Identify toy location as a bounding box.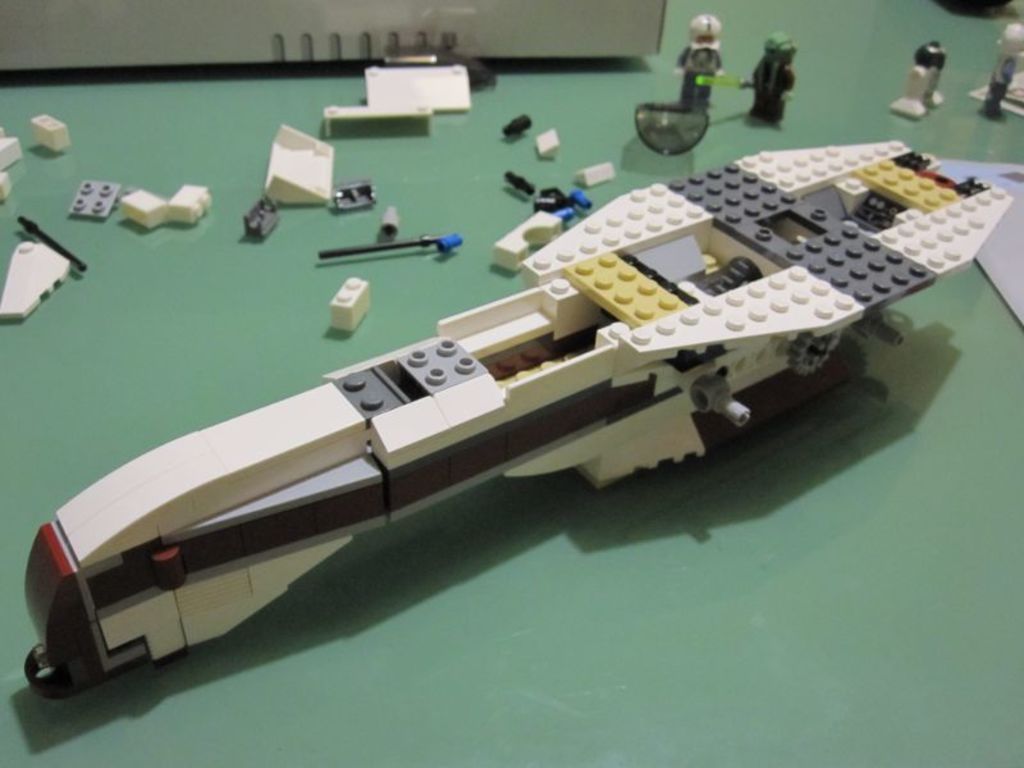
region(19, 214, 86, 271).
